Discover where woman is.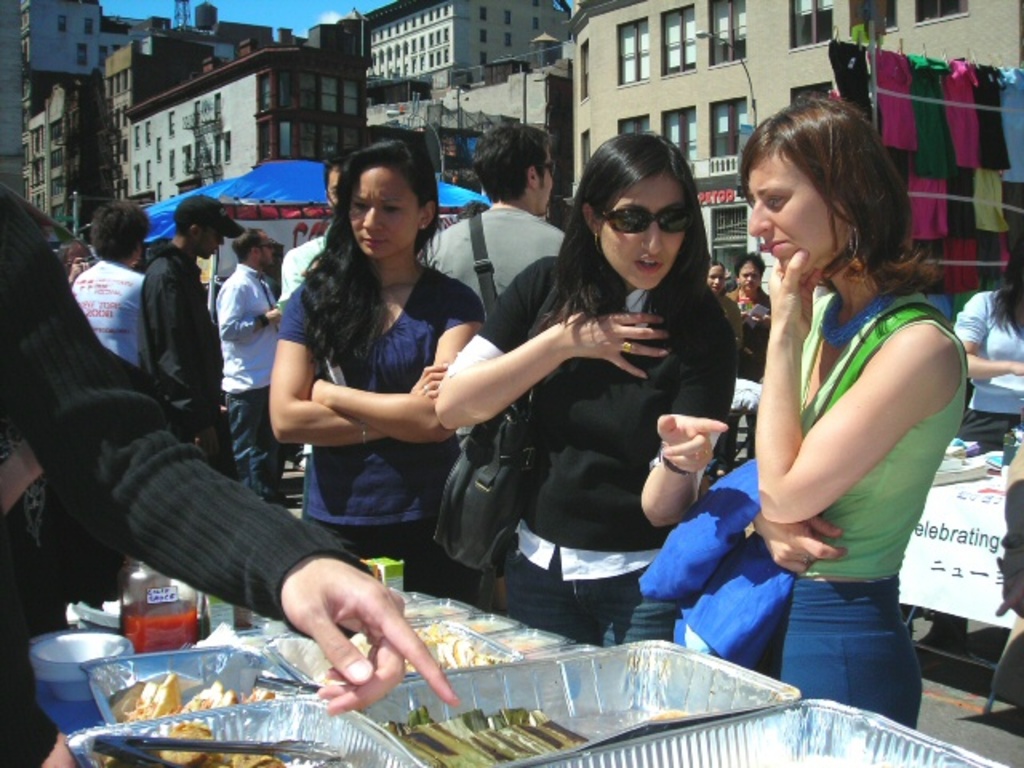
Discovered at 725/246/776/395.
